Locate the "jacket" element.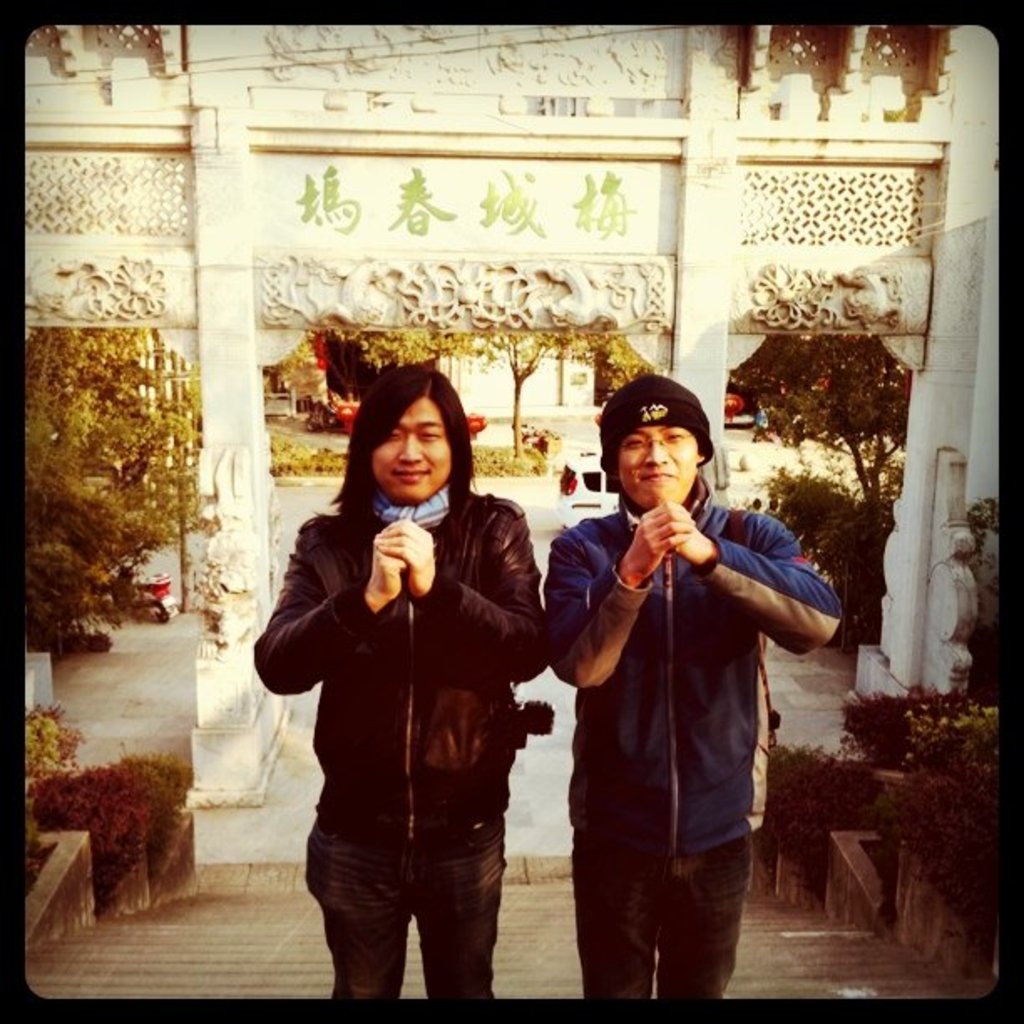
Element bbox: x1=537, y1=467, x2=843, y2=865.
